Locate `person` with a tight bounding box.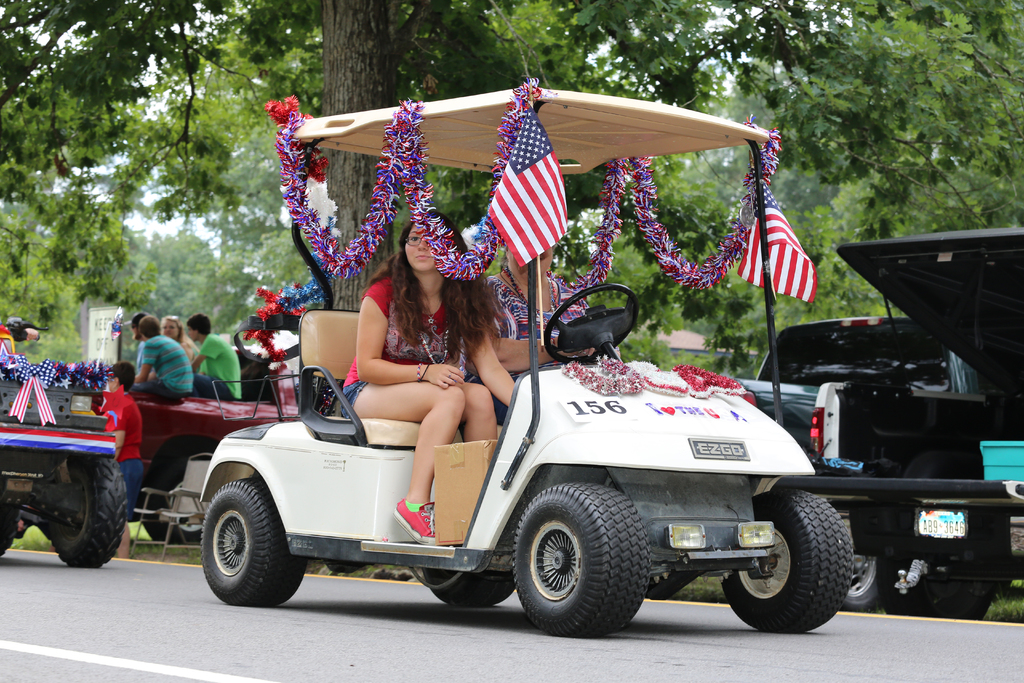
[86, 358, 141, 558].
